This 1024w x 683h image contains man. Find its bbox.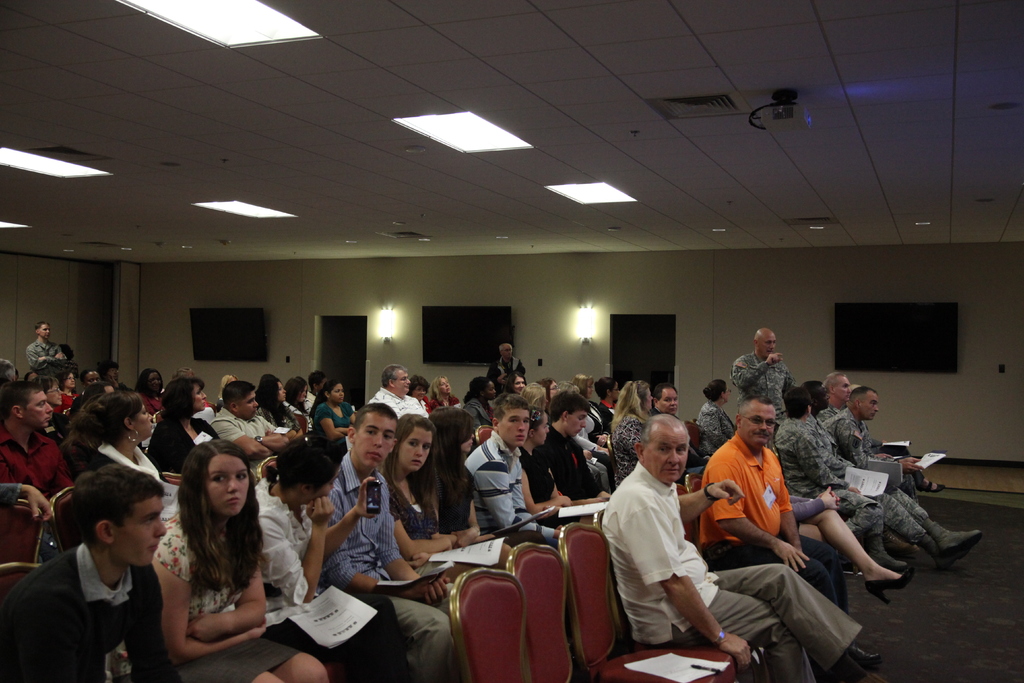
800 383 924 563.
